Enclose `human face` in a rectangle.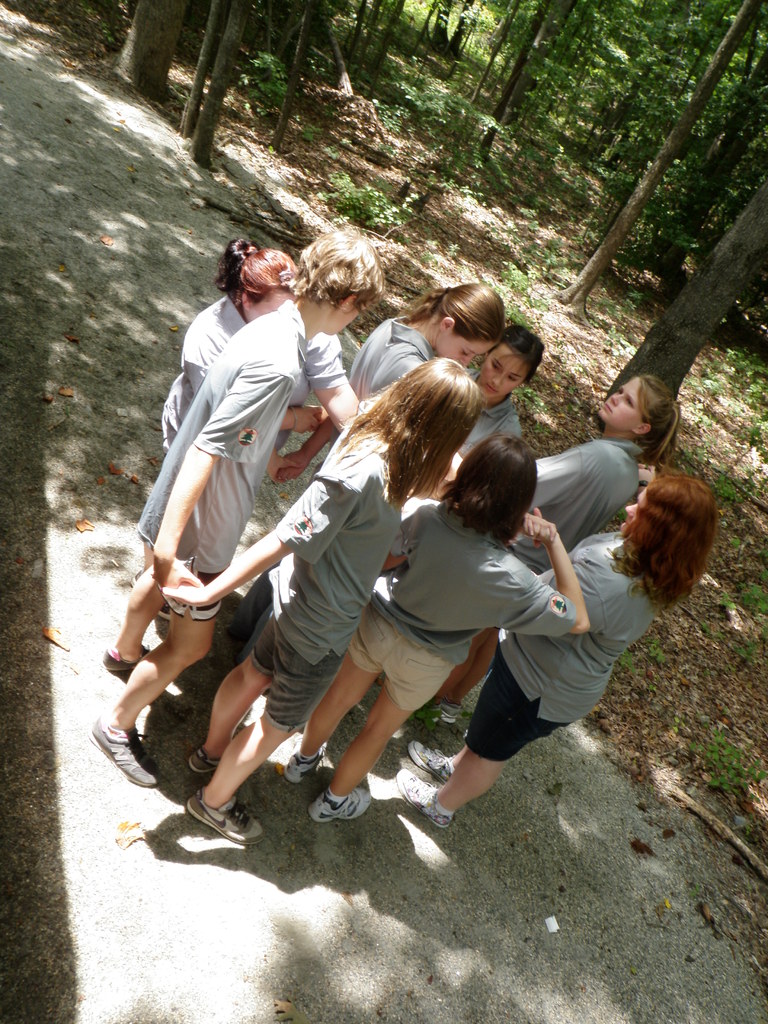
bbox=[330, 299, 365, 337].
